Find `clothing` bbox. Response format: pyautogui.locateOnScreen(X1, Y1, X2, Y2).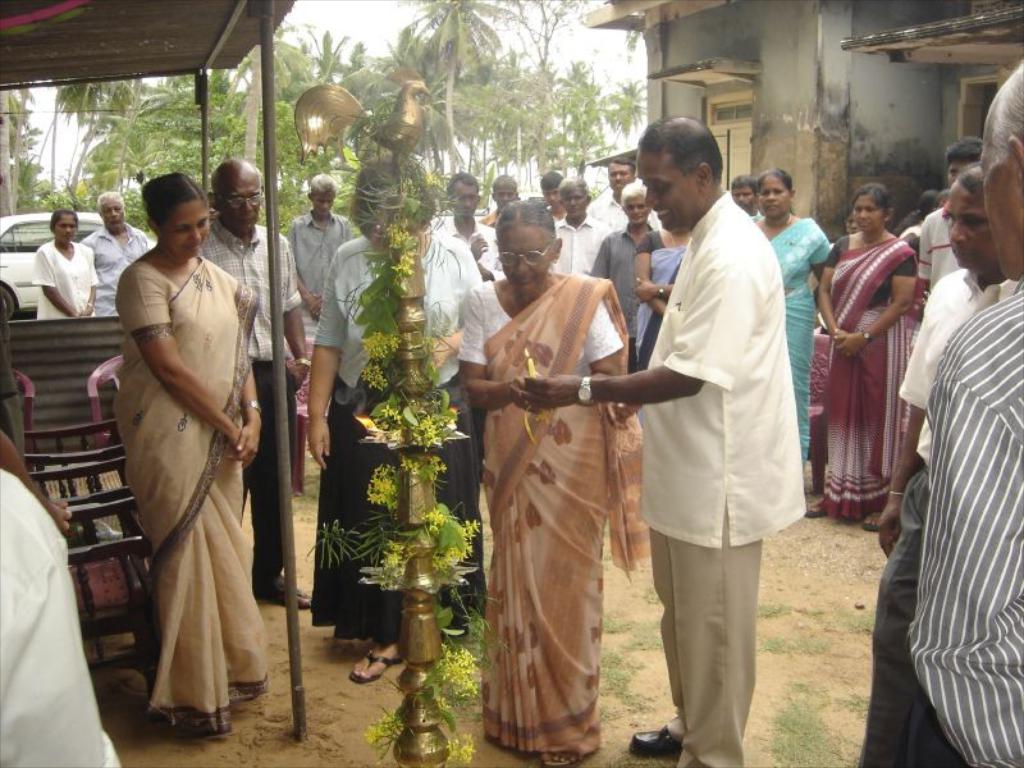
pyautogui.locateOnScreen(910, 268, 1023, 767).
